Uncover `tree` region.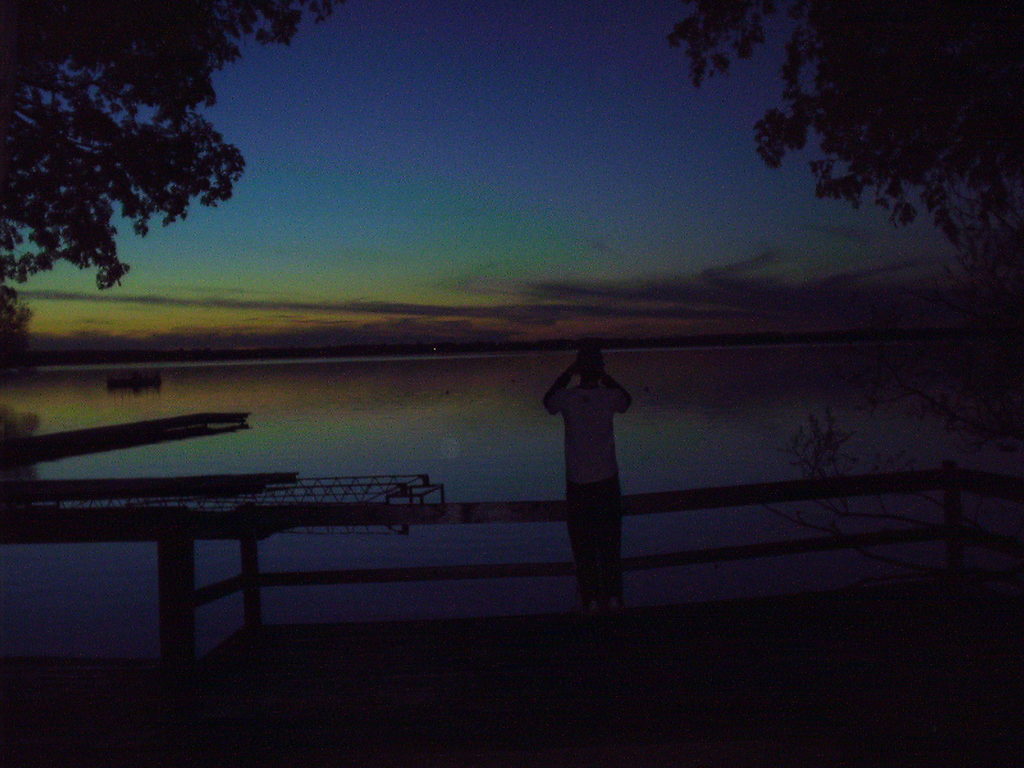
Uncovered: locate(0, 0, 359, 365).
